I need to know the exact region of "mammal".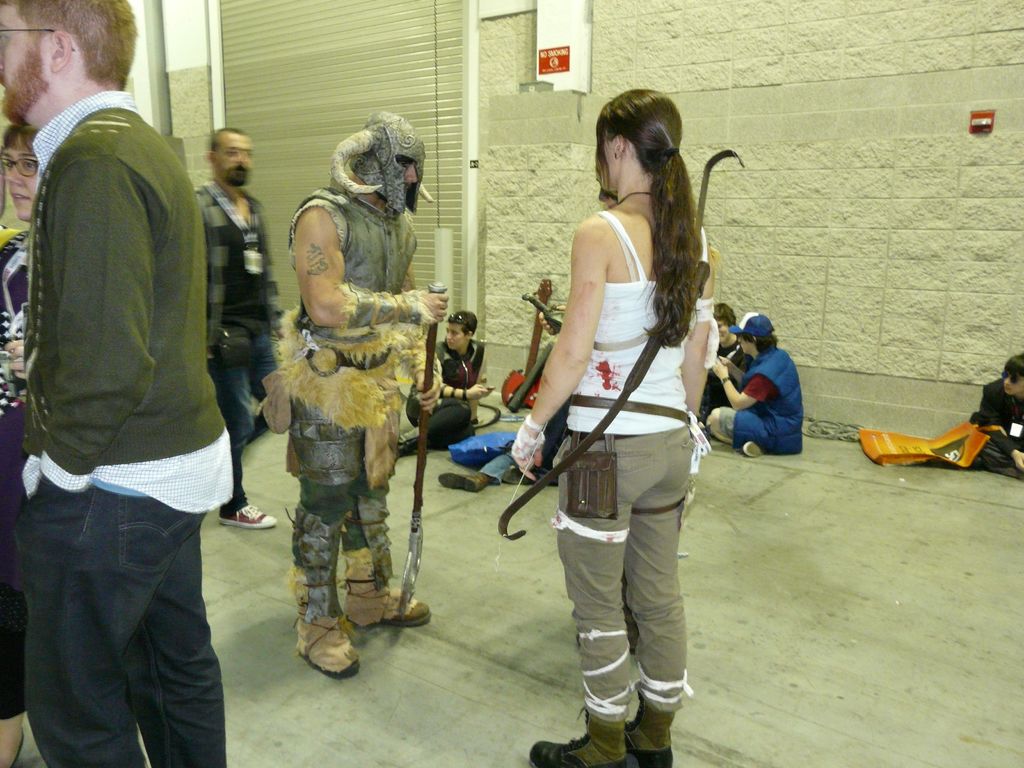
Region: detection(730, 317, 810, 456).
